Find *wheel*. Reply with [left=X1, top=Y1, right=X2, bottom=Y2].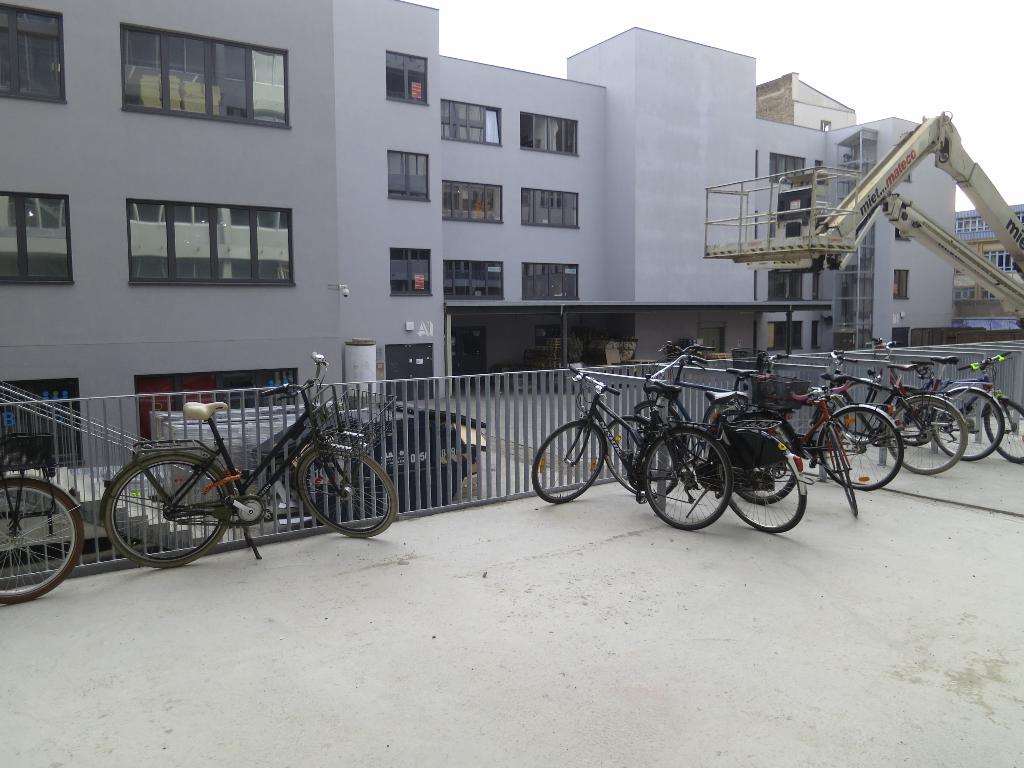
[left=817, top=406, right=901, bottom=488].
